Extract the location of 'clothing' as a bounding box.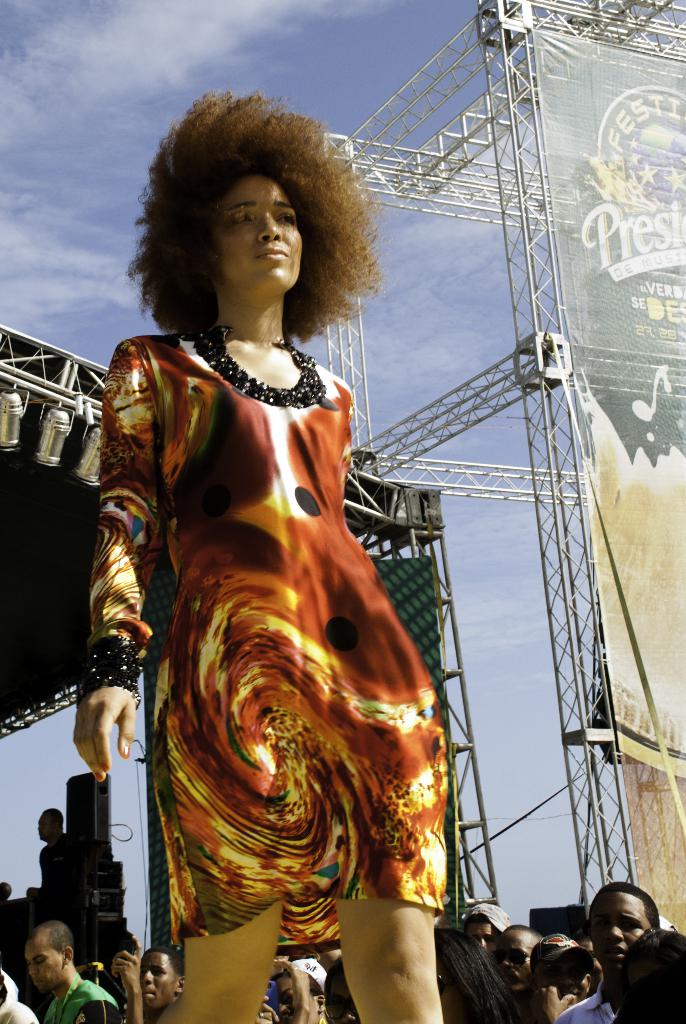
<bbox>83, 291, 452, 950</bbox>.
